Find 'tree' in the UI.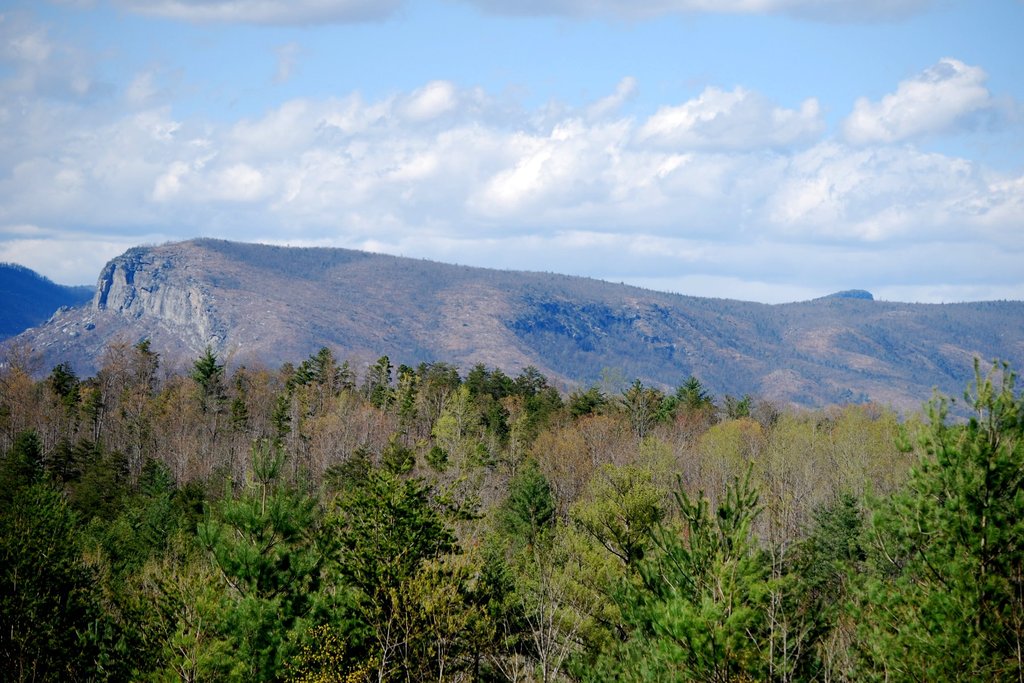
UI element at 754:397:787:430.
